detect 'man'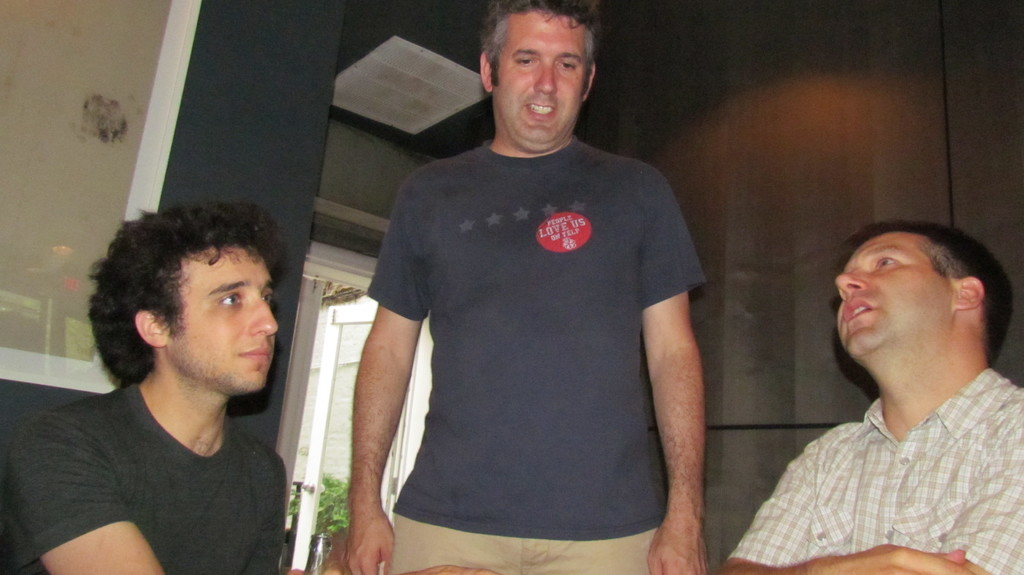
Rect(333, 0, 715, 574)
